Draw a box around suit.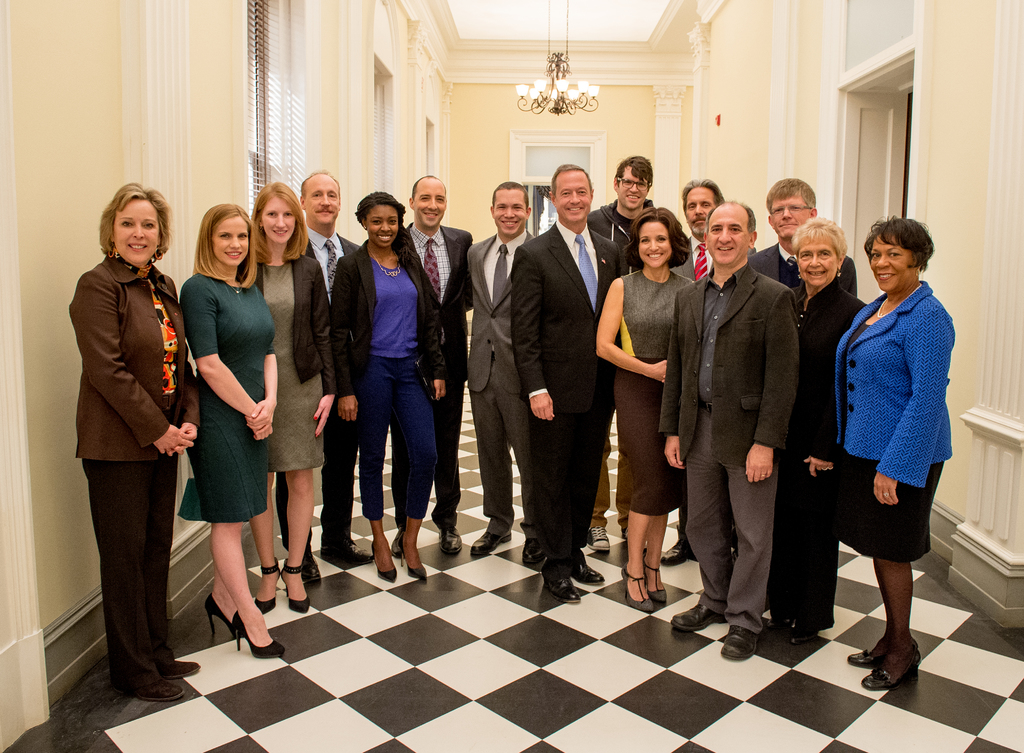
x1=335 y1=237 x2=451 y2=403.
